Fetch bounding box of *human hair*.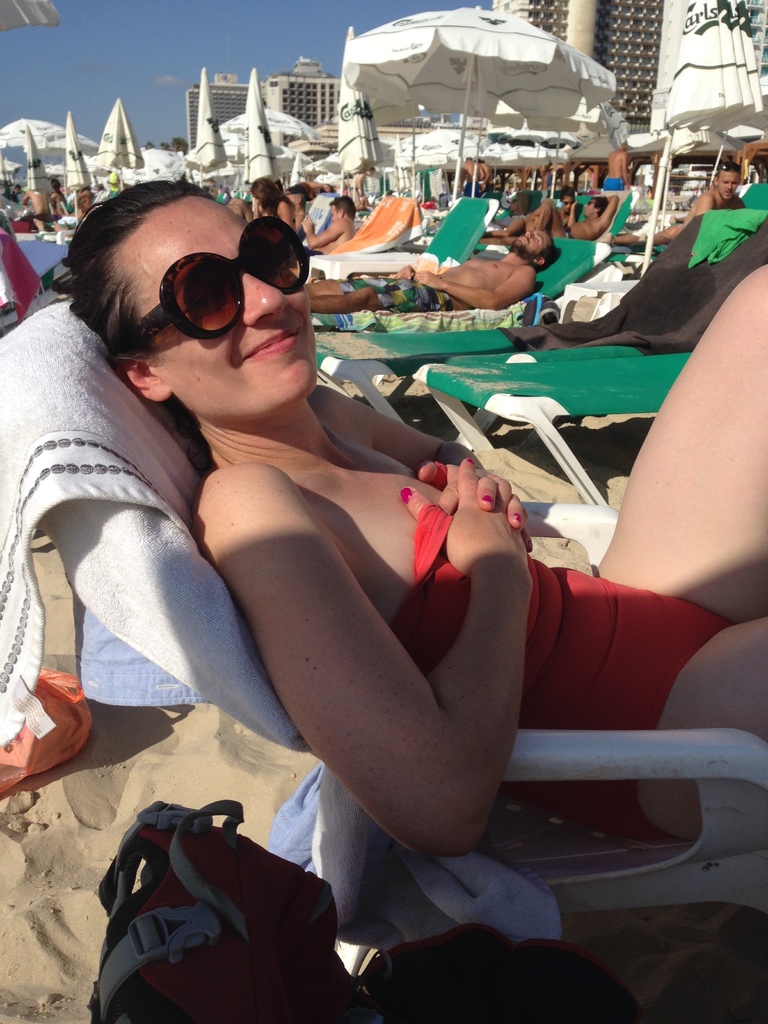
Bbox: 714,159,742,179.
